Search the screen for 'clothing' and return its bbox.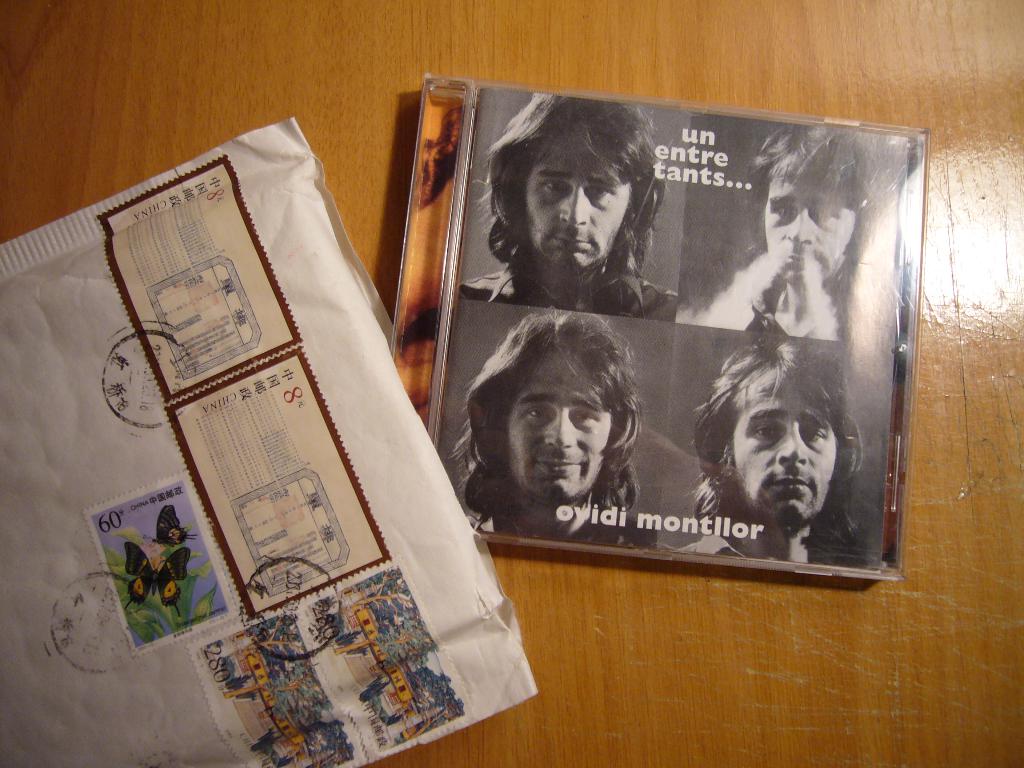
Found: bbox=[461, 258, 676, 310].
